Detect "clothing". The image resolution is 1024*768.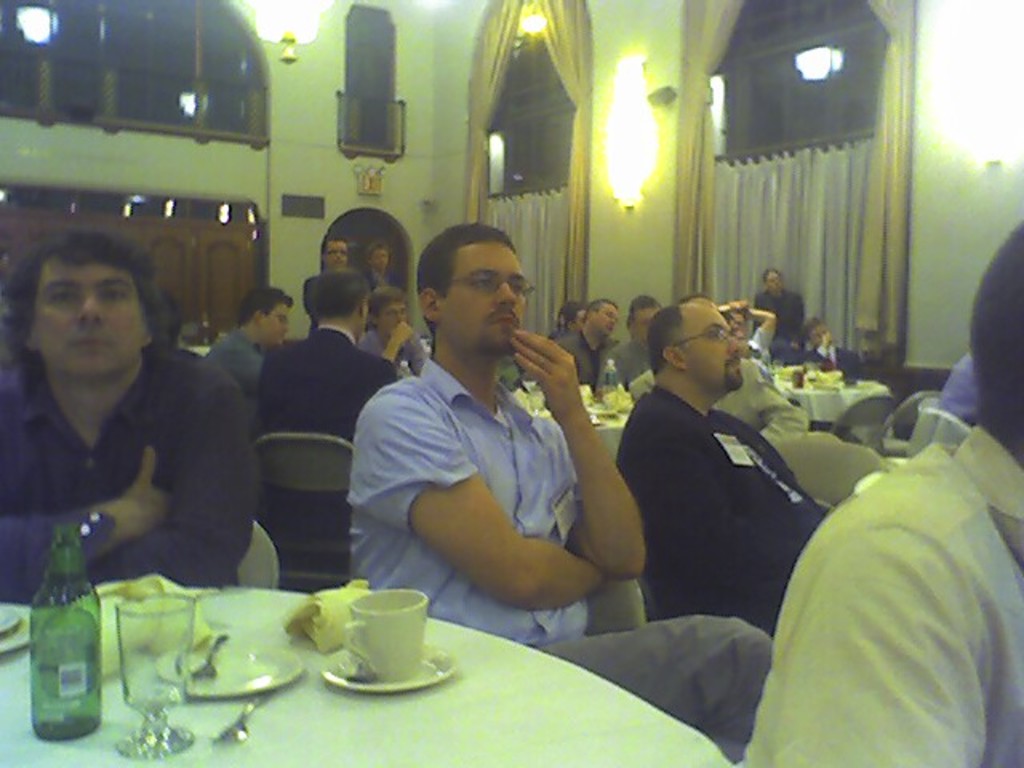
x1=0 y1=344 x2=256 y2=587.
